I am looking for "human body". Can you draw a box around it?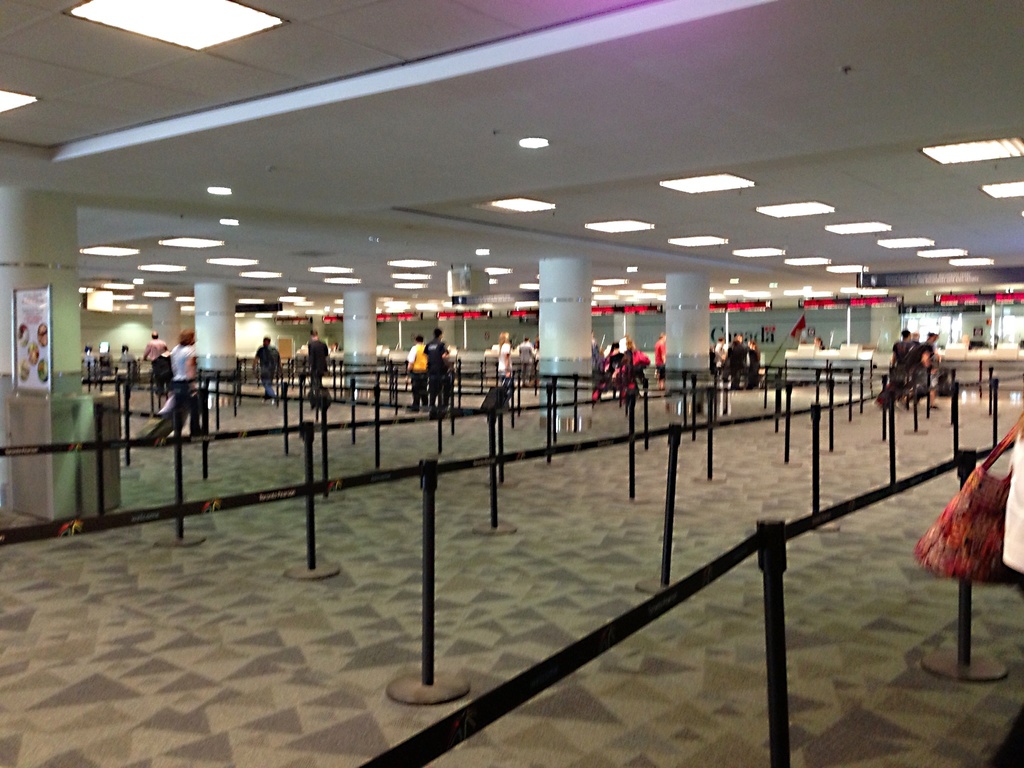
Sure, the bounding box is (653, 336, 668, 392).
